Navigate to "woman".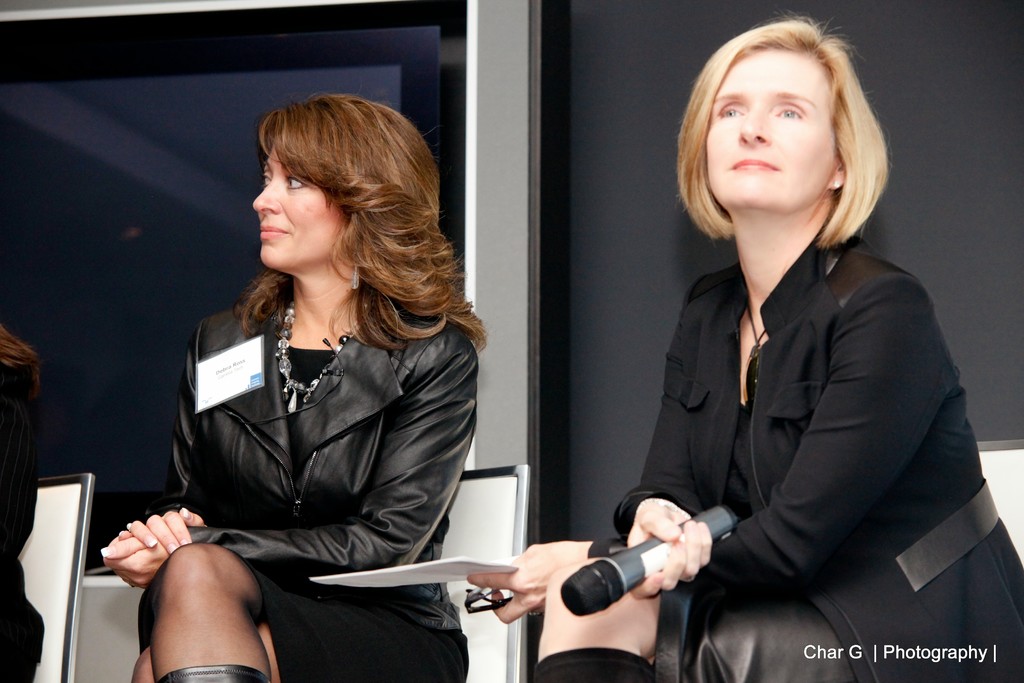
Navigation target: {"left": 0, "top": 320, "right": 40, "bottom": 682}.
